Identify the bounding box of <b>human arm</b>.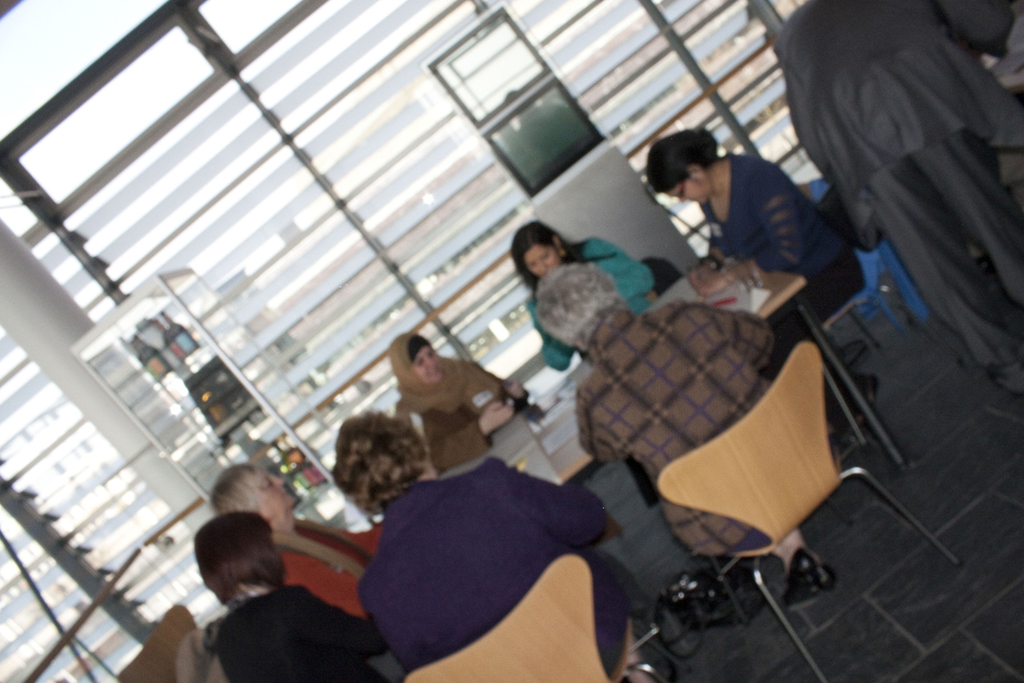
region(704, 303, 774, 365).
